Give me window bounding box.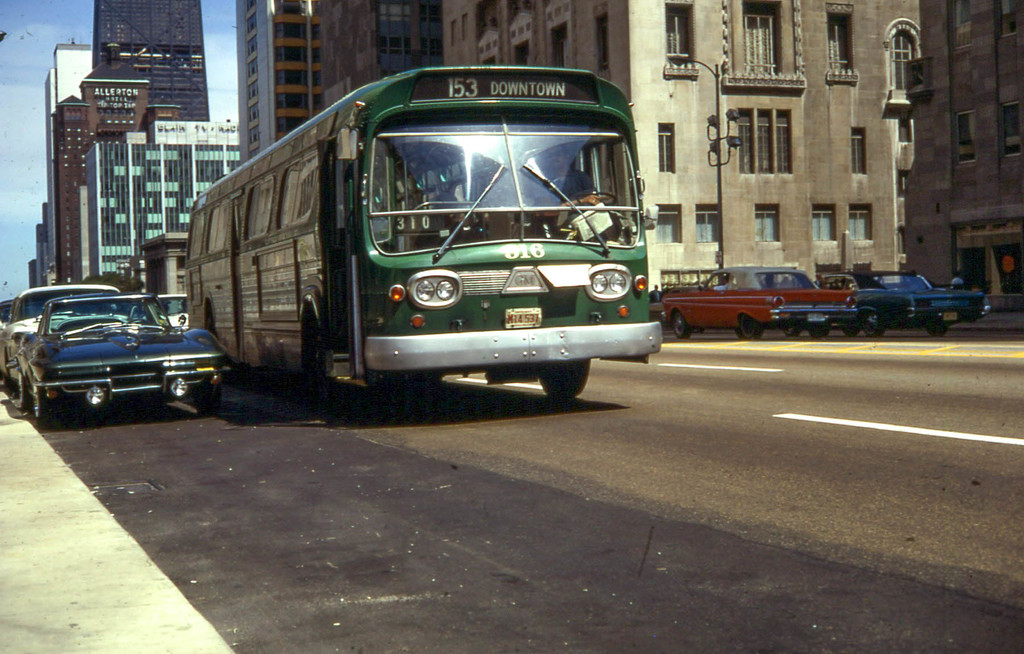
pyautogui.locateOnScreen(899, 116, 911, 143).
